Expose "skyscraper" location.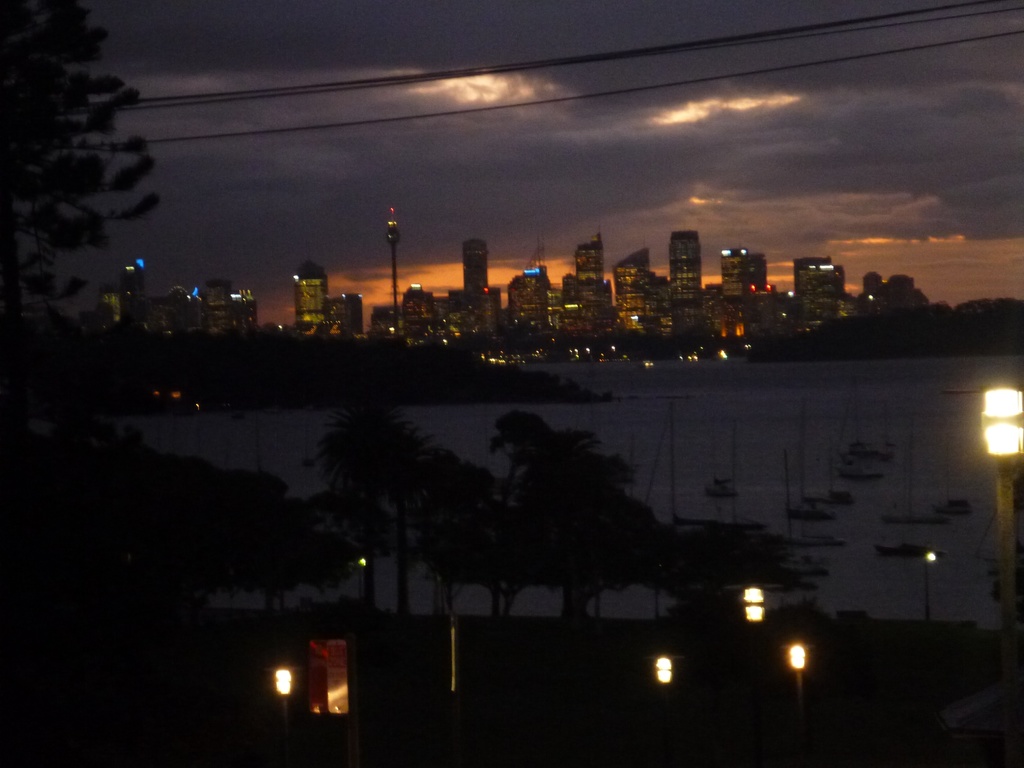
Exposed at x1=575 y1=233 x2=598 y2=286.
